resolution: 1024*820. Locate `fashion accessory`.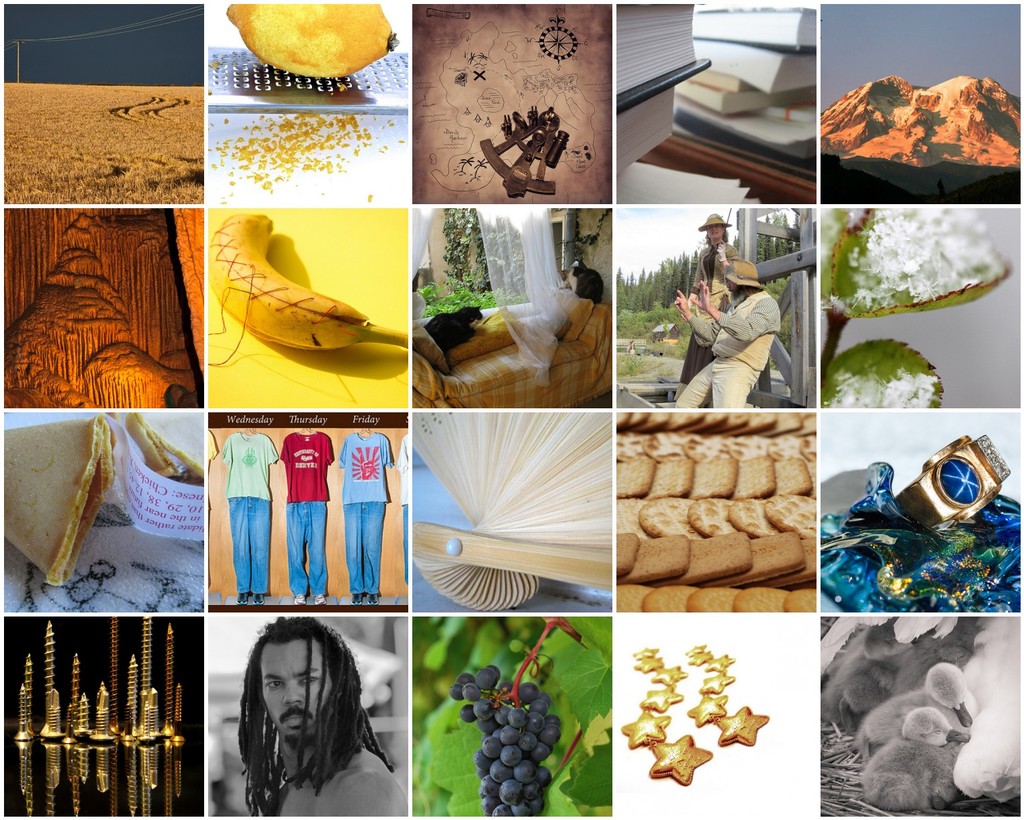
select_region(715, 244, 728, 263).
